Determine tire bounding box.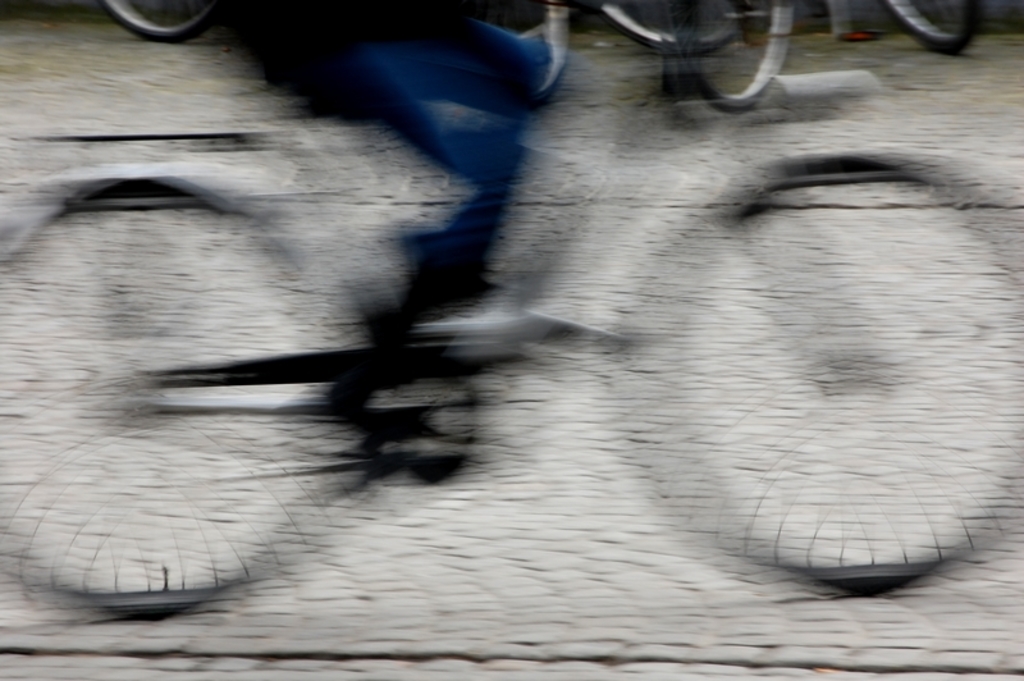
Determined: crop(596, 143, 1023, 593).
